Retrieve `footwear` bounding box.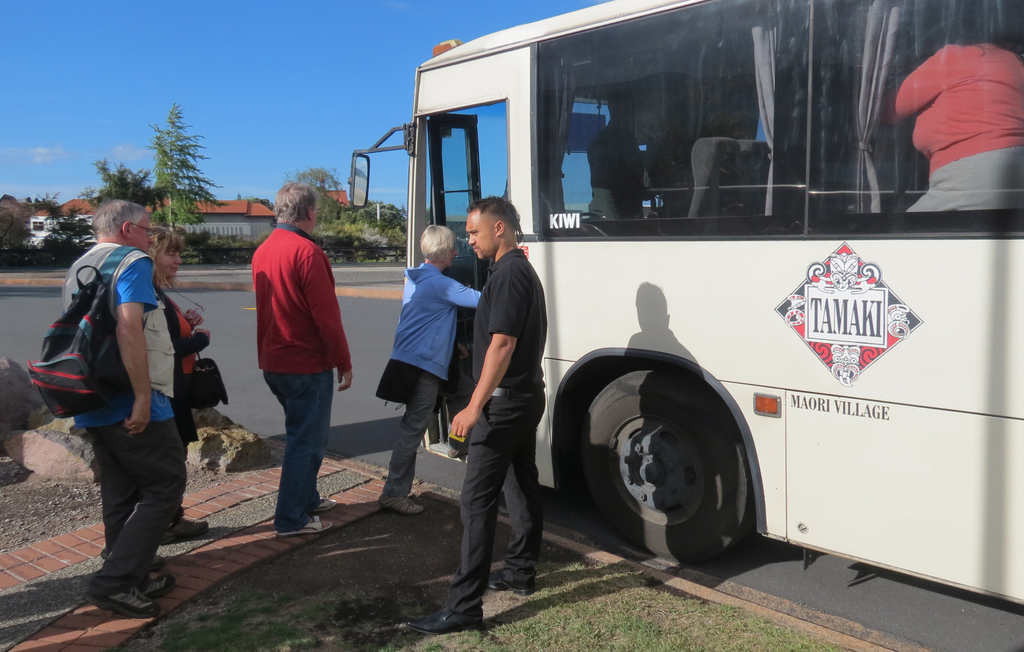
Bounding box: locate(161, 516, 212, 540).
